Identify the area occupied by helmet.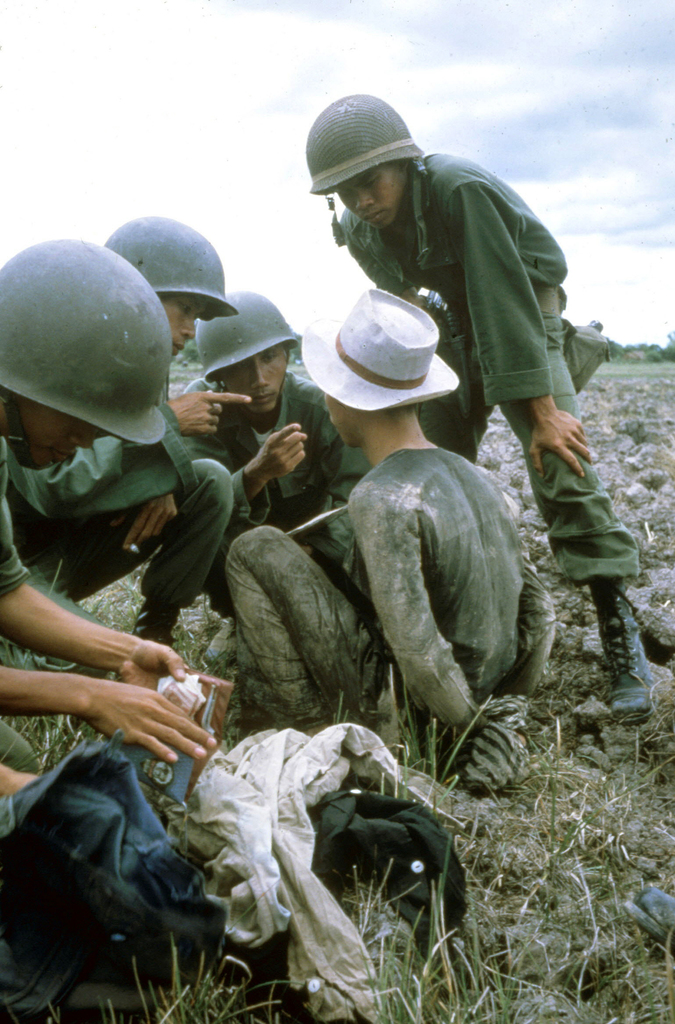
Area: [301,87,424,205].
